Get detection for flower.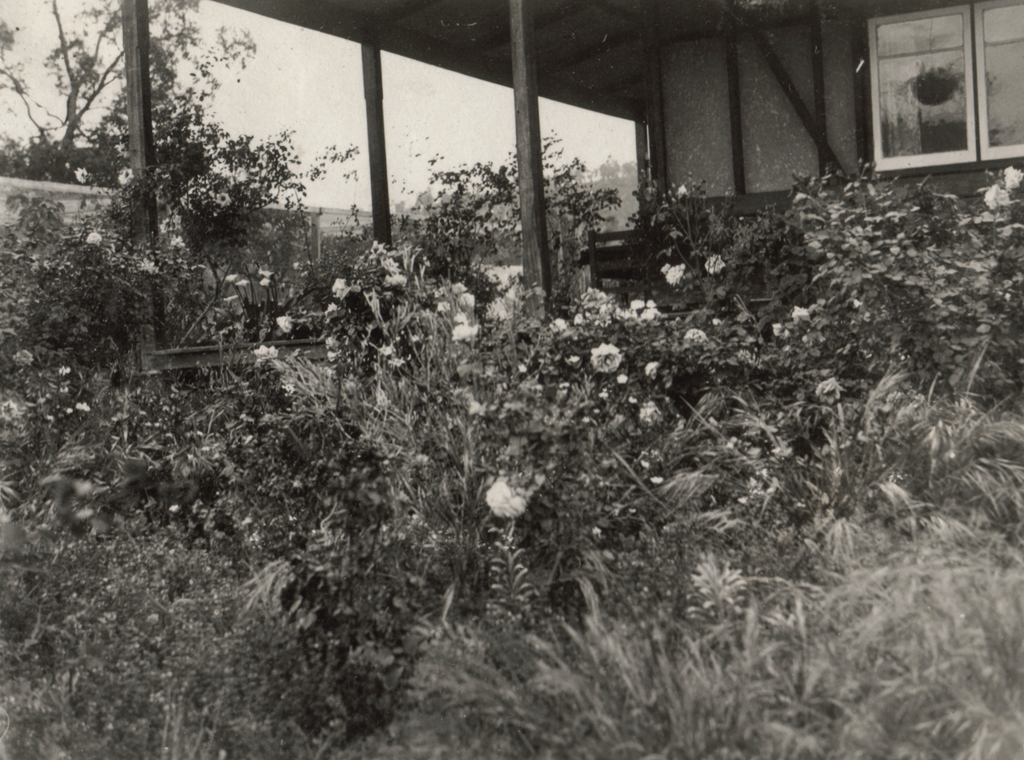
Detection: bbox=[71, 166, 92, 188].
